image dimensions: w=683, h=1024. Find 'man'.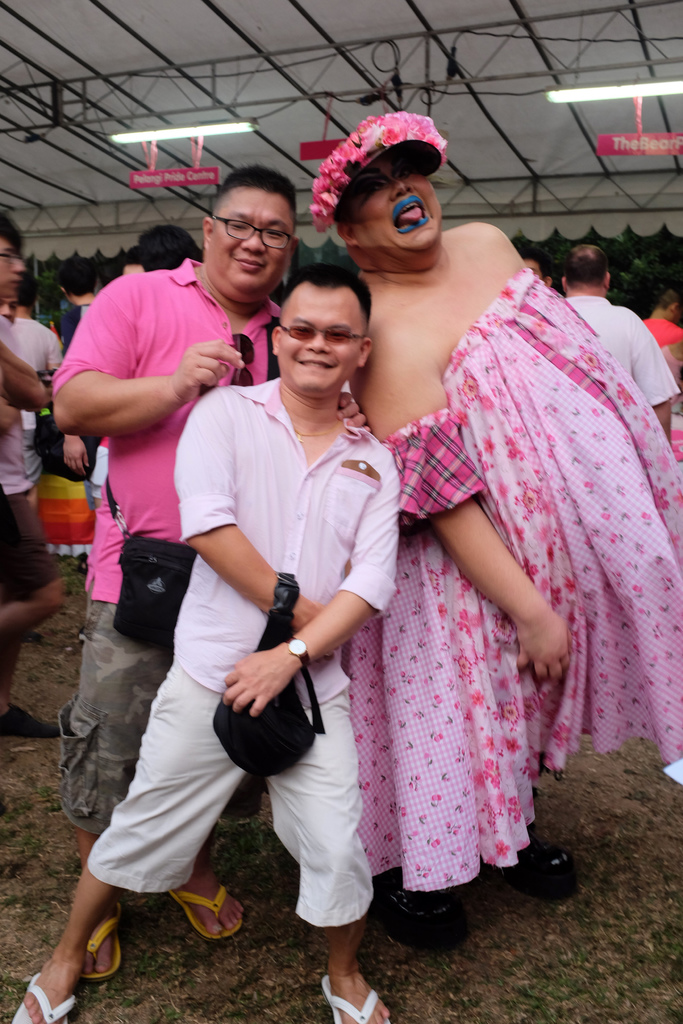
BBox(54, 254, 102, 351).
